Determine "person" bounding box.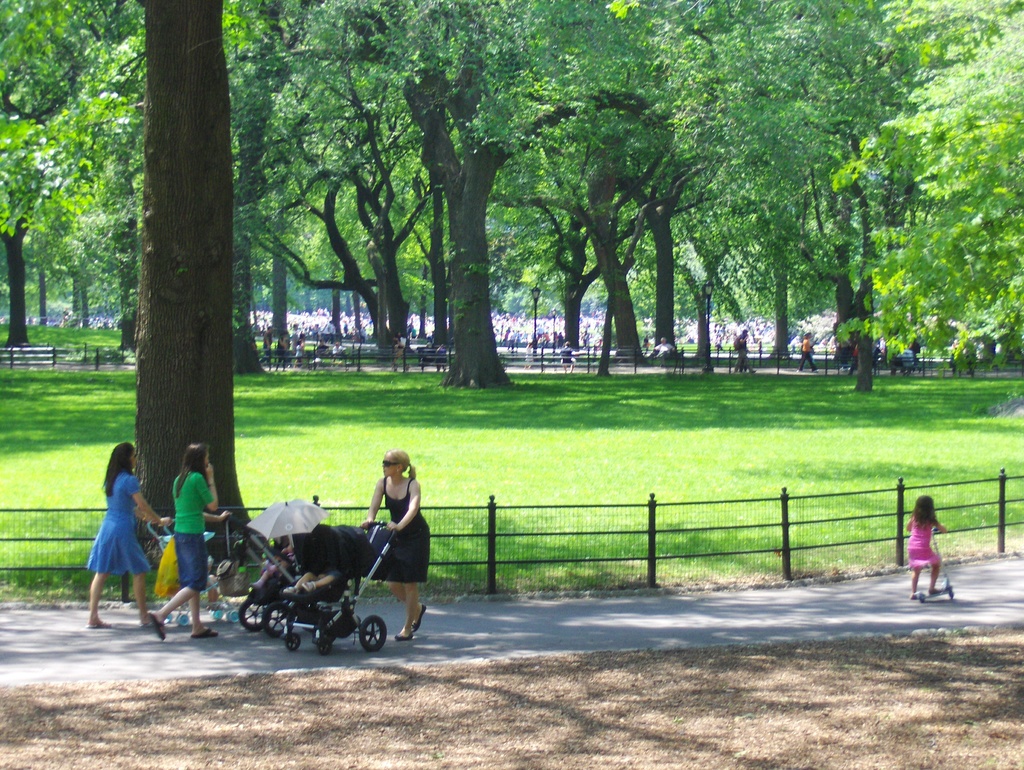
Determined: [left=558, top=344, right=577, bottom=374].
